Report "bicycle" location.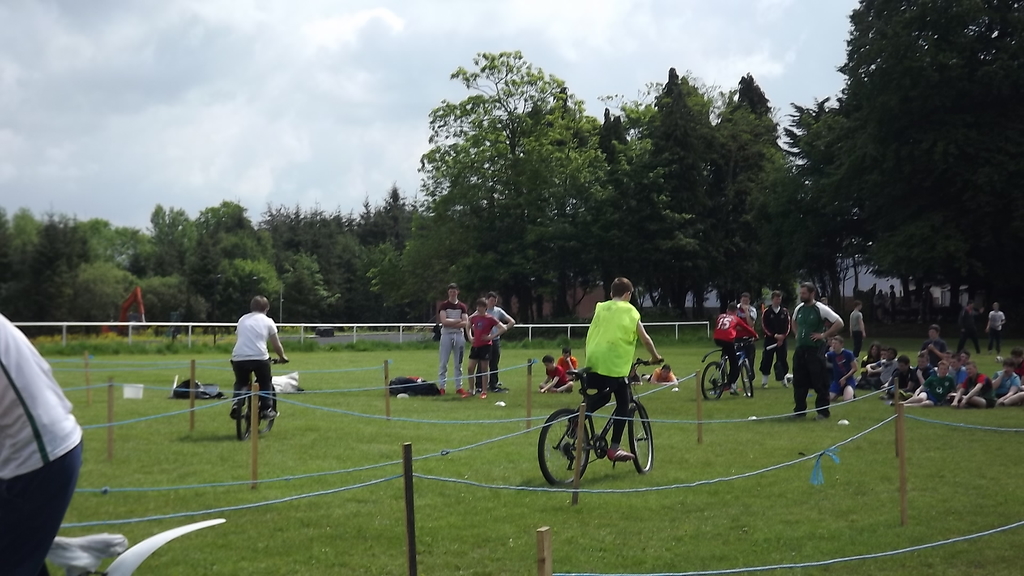
Report: x1=701 y1=339 x2=756 y2=401.
